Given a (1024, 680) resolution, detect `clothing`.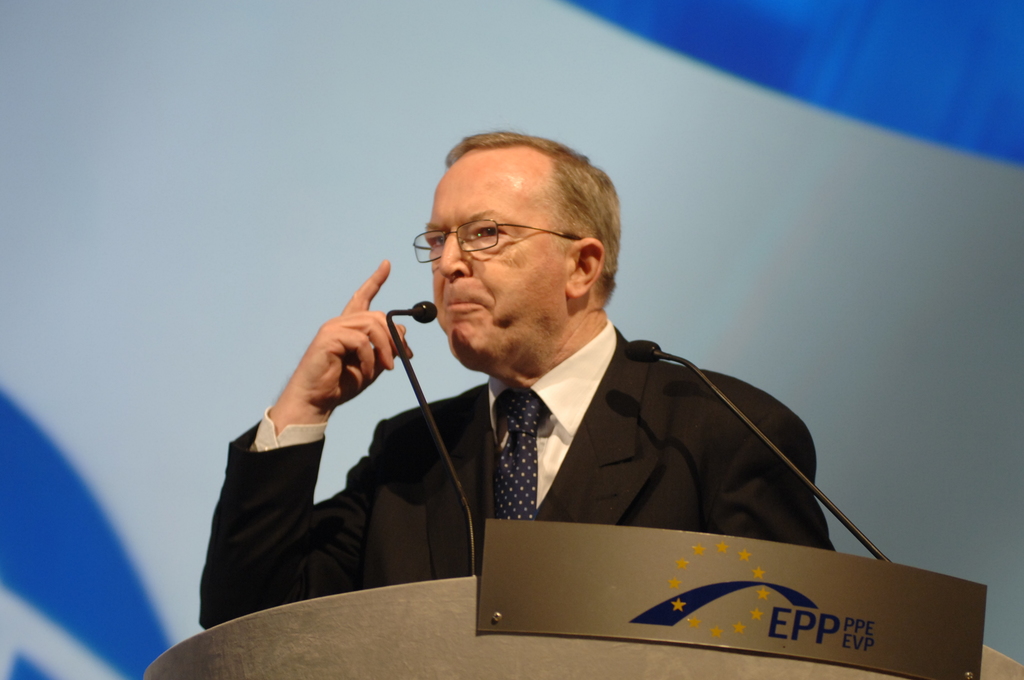
[196,321,837,628].
